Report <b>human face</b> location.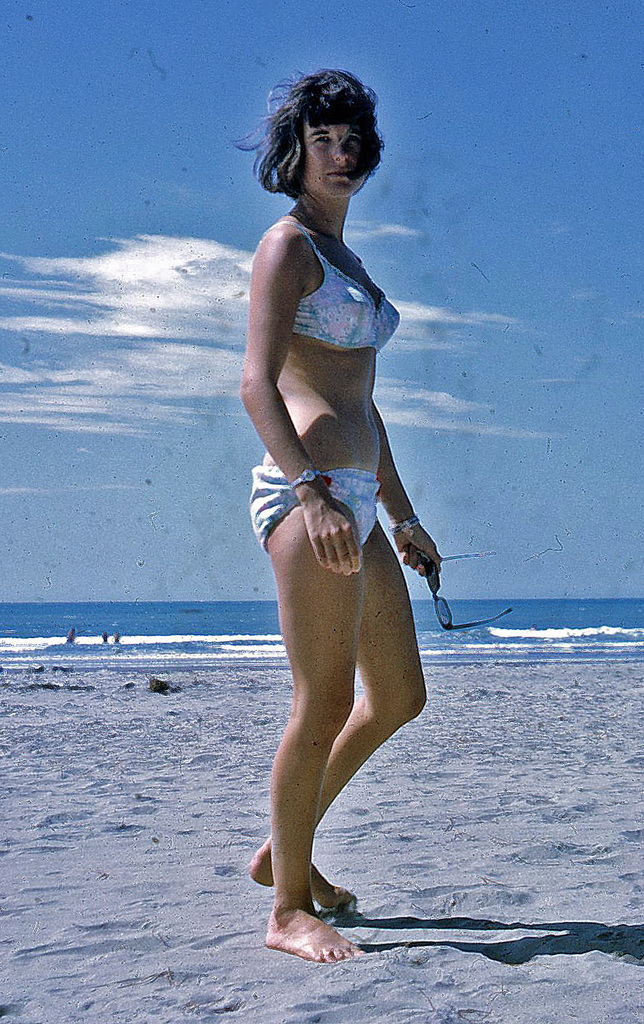
Report: 309 123 369 195.
